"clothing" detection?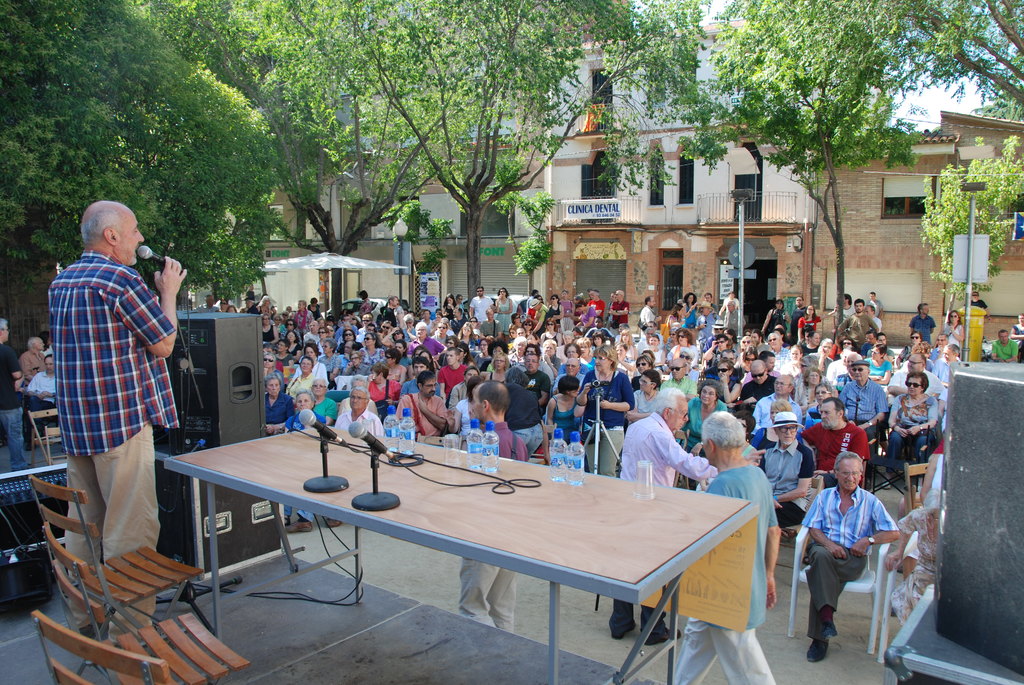
(260, 397, 292, 426)
